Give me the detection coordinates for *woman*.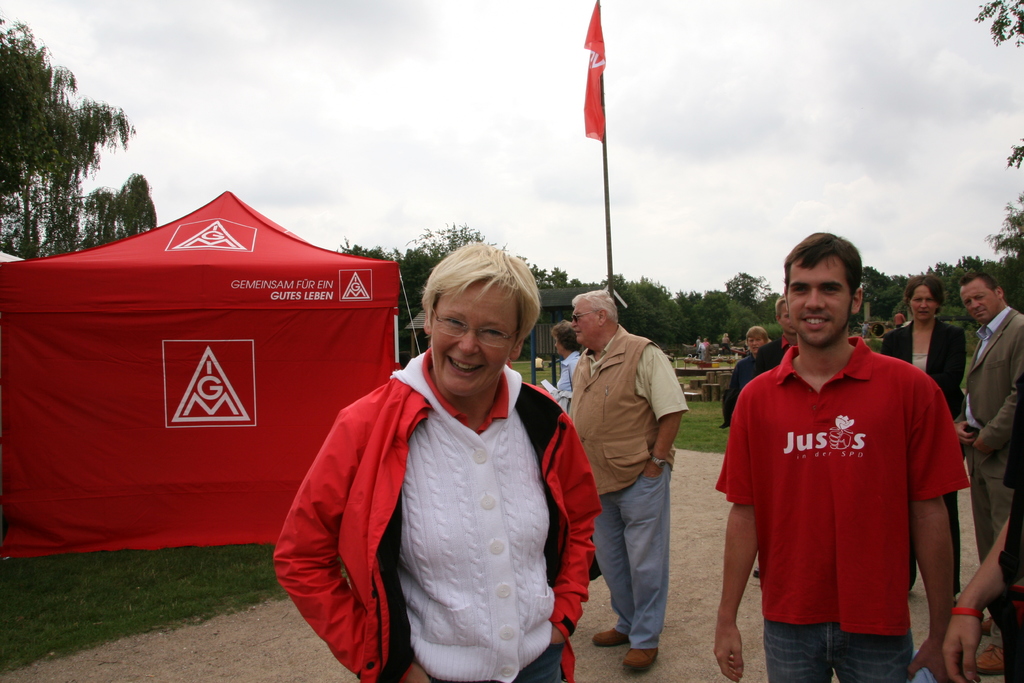
{"x1": 880, "y1": 276, "x2": 964, "y2": 607}.
